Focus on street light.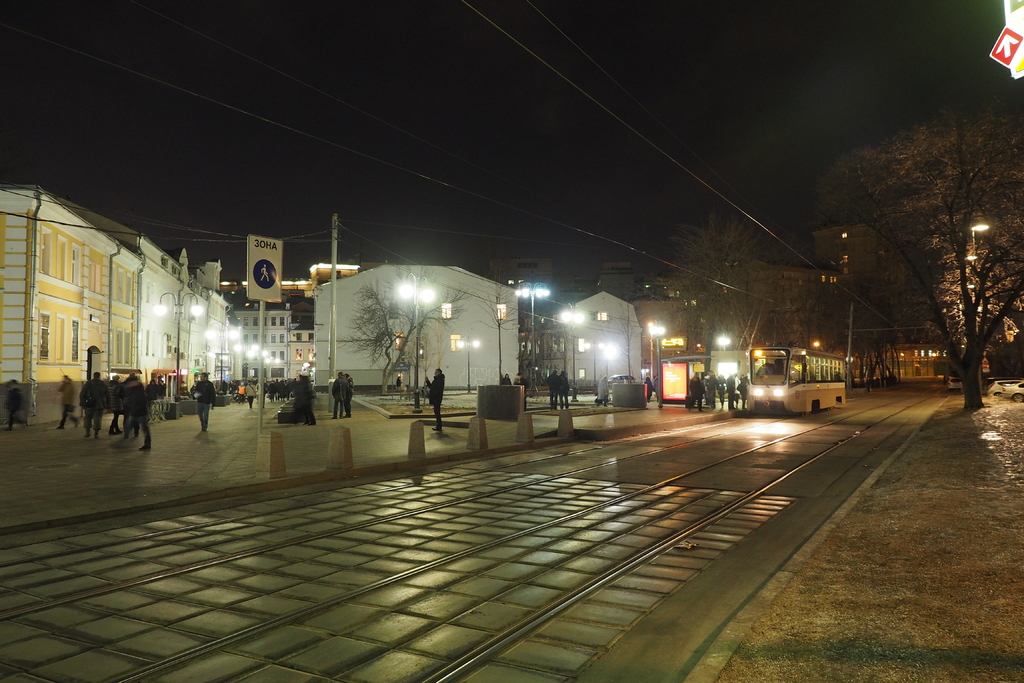
Focused at x1=714 y1=333 x2=731 y2=352.
